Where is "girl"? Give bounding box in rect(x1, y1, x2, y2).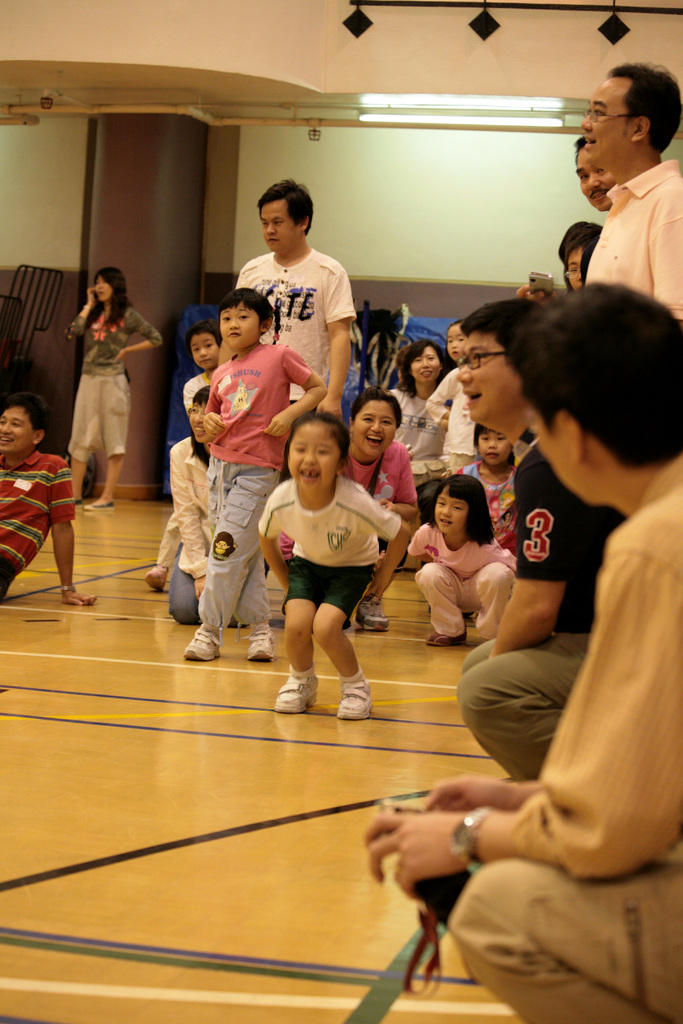
rect(452, 424, 516, 549).
